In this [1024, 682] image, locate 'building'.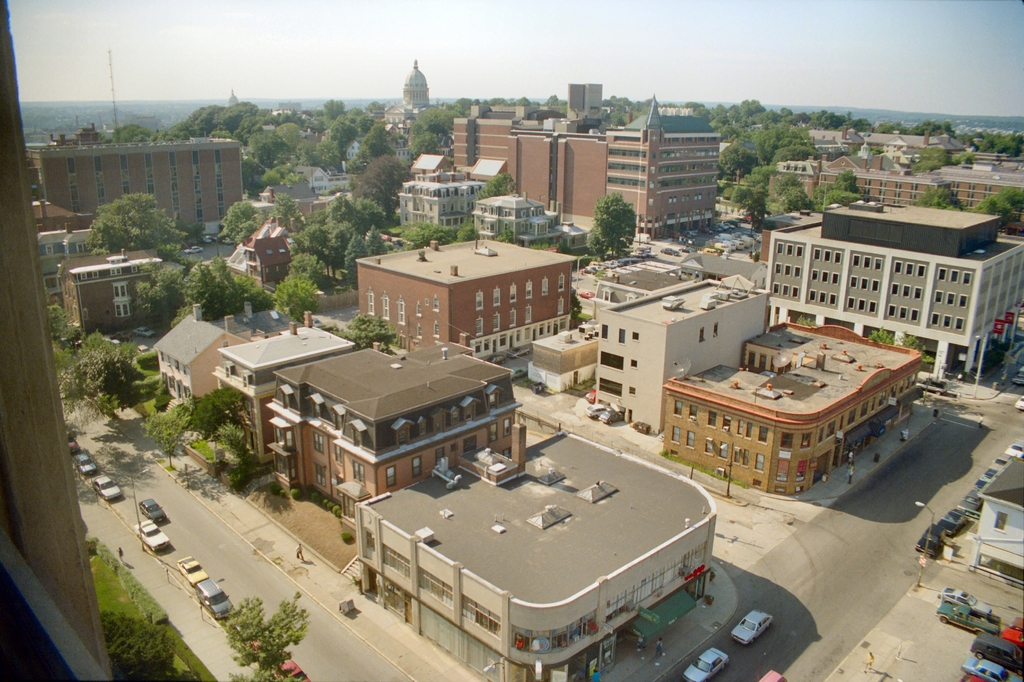
Bounding box: crop(755, 154, 1023, 230).
